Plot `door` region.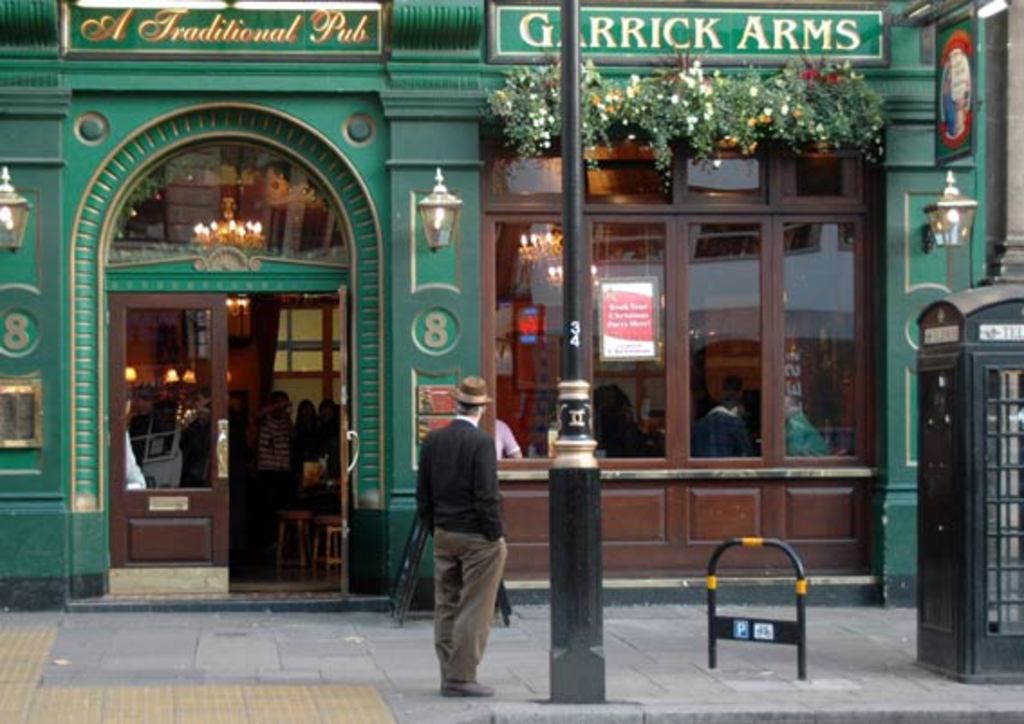
Plotted at <region>72, 101, 332, 580</region>.
